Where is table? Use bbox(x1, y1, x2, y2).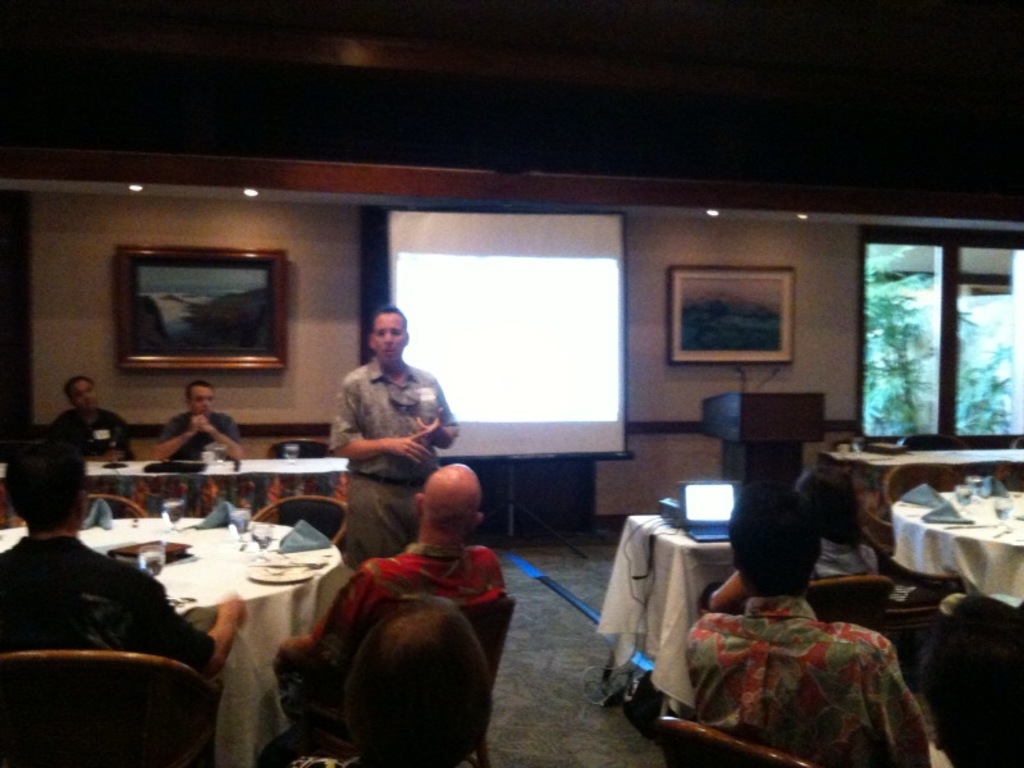
bbox(0, 516, 334, 764).
